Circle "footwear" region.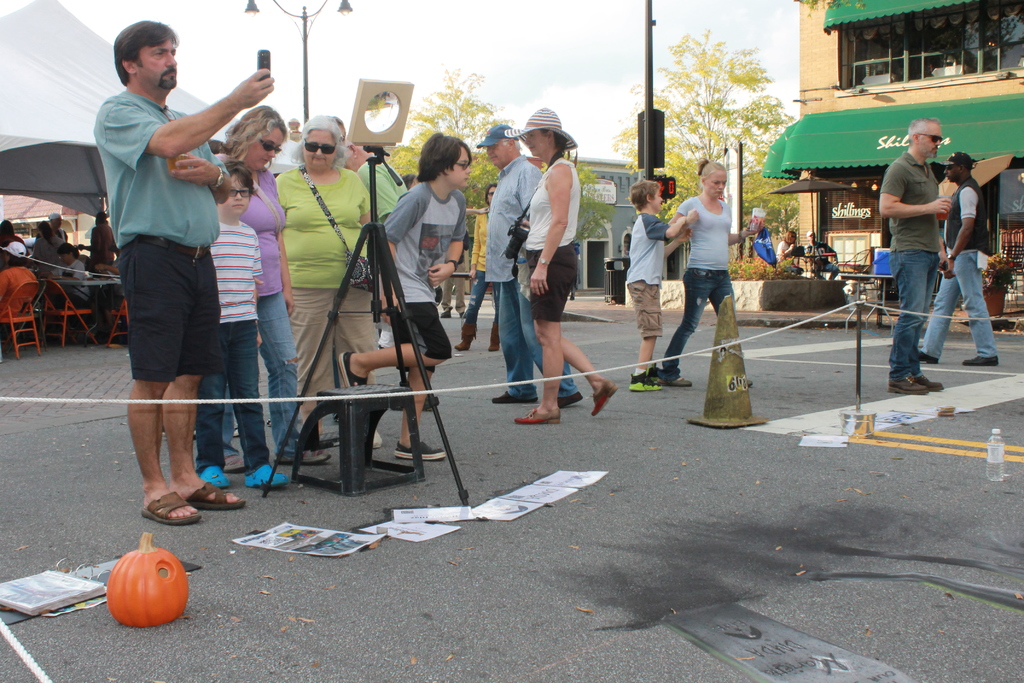
Region: (592, 381, 617, 418).
